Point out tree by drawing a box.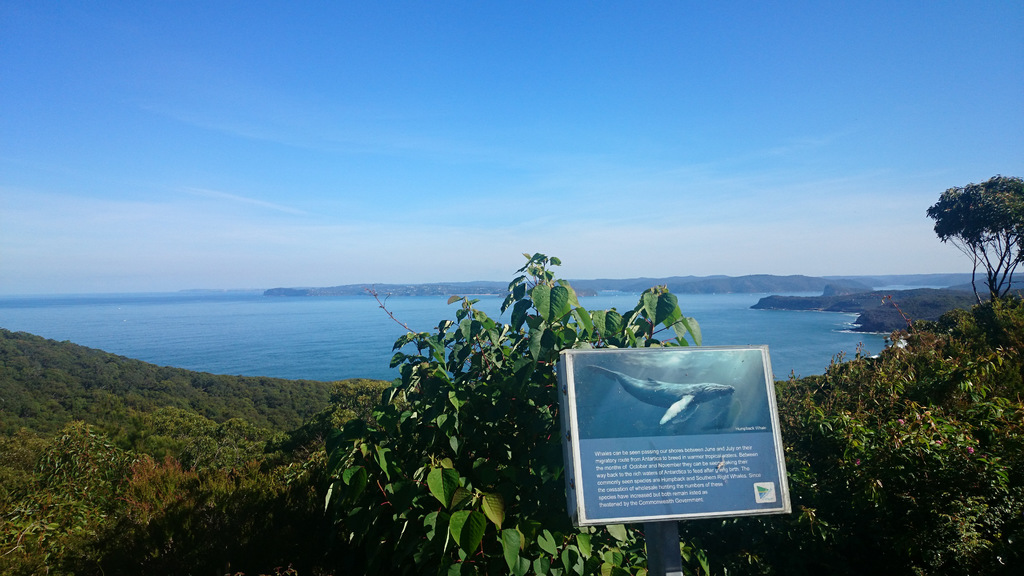
bbox(924, 158, 1014, 309).
